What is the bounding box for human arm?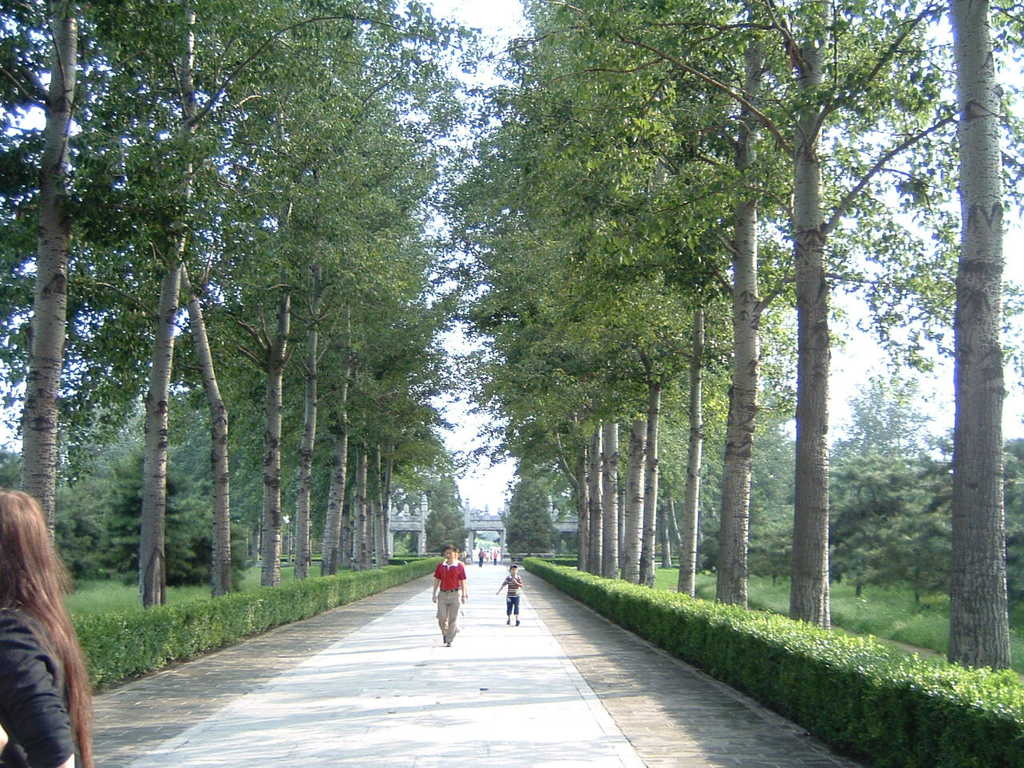
<bbox>0, 610, 78, 767</bbox>.
